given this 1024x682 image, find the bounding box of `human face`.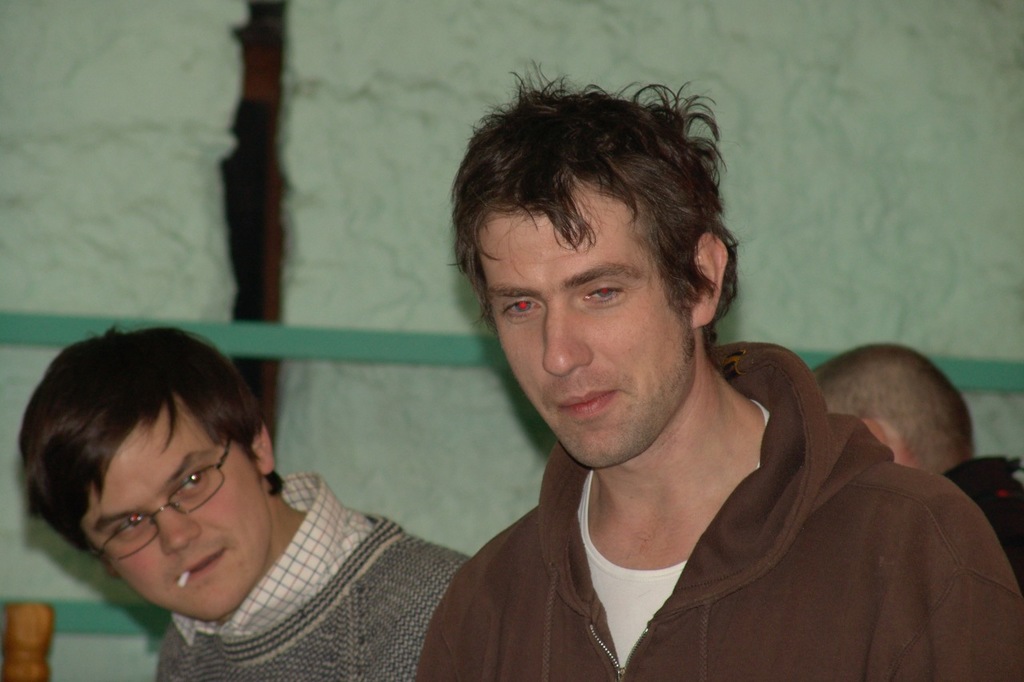
<bbox>475, 177, 697, 470</bbox>.
